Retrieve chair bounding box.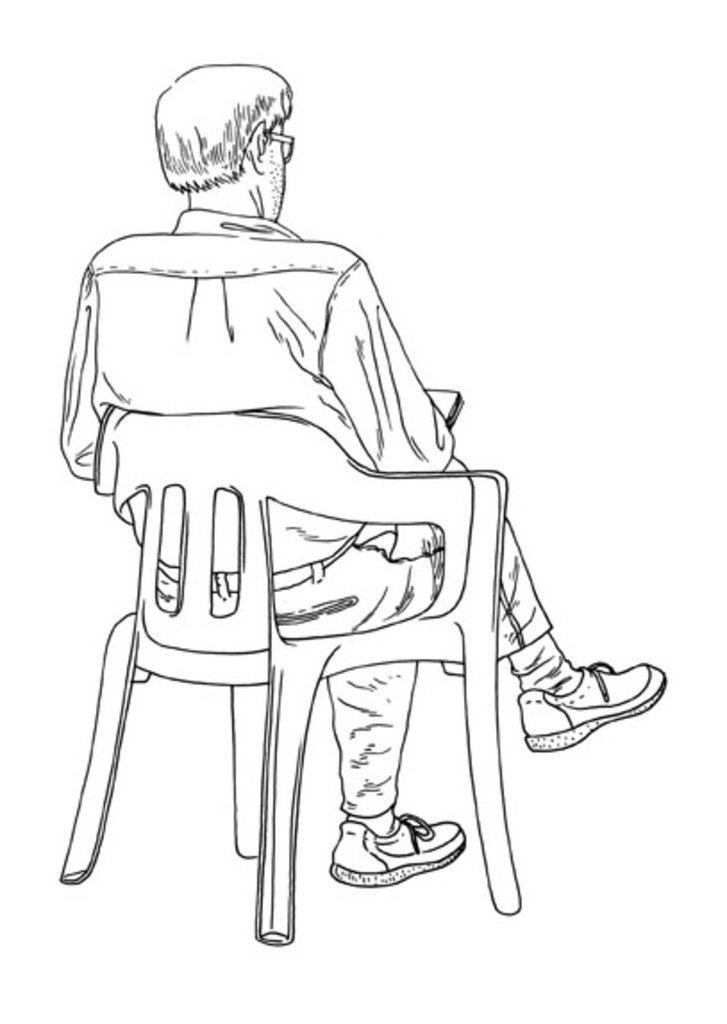
Bounding box: select_region(54, 402, 513, 944).
